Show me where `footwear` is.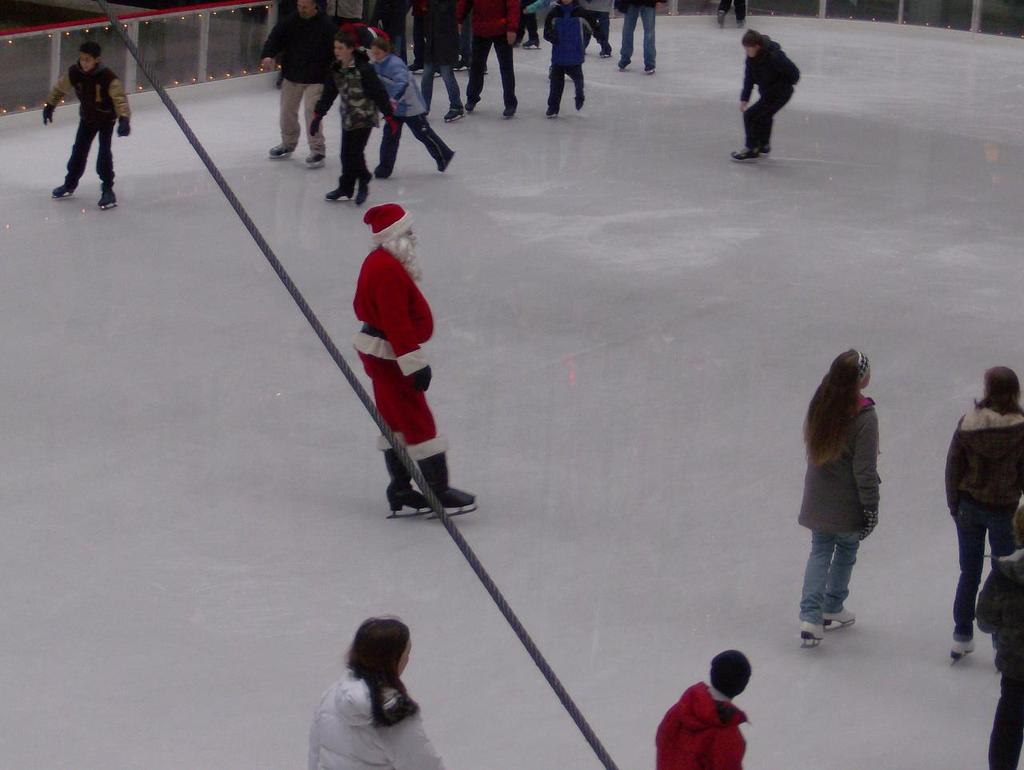
`footwear` is at Rect(730, 146, 758, 160).
